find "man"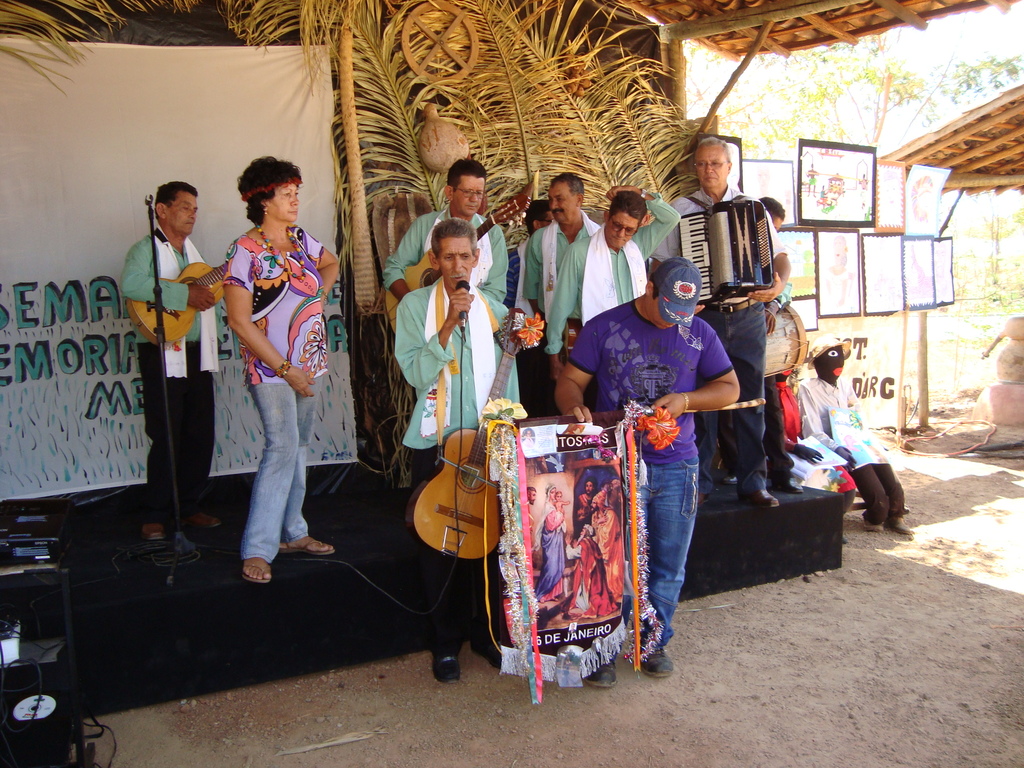
bbox(570, 479, 595, 522)
